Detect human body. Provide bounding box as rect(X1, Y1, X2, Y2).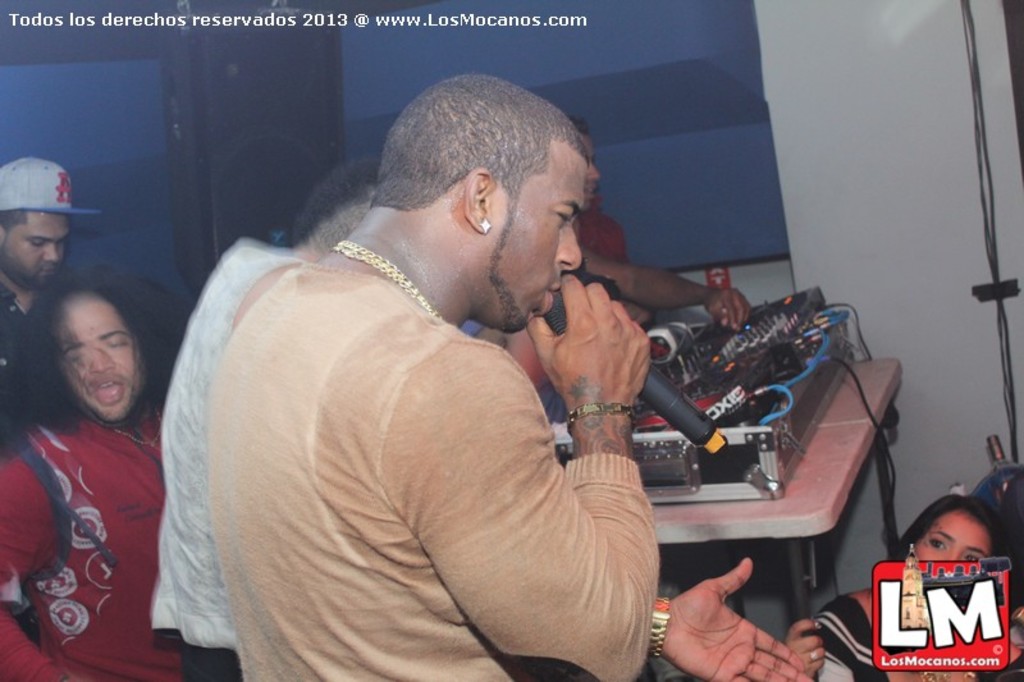
rect(818, 569, 1023, 681).
